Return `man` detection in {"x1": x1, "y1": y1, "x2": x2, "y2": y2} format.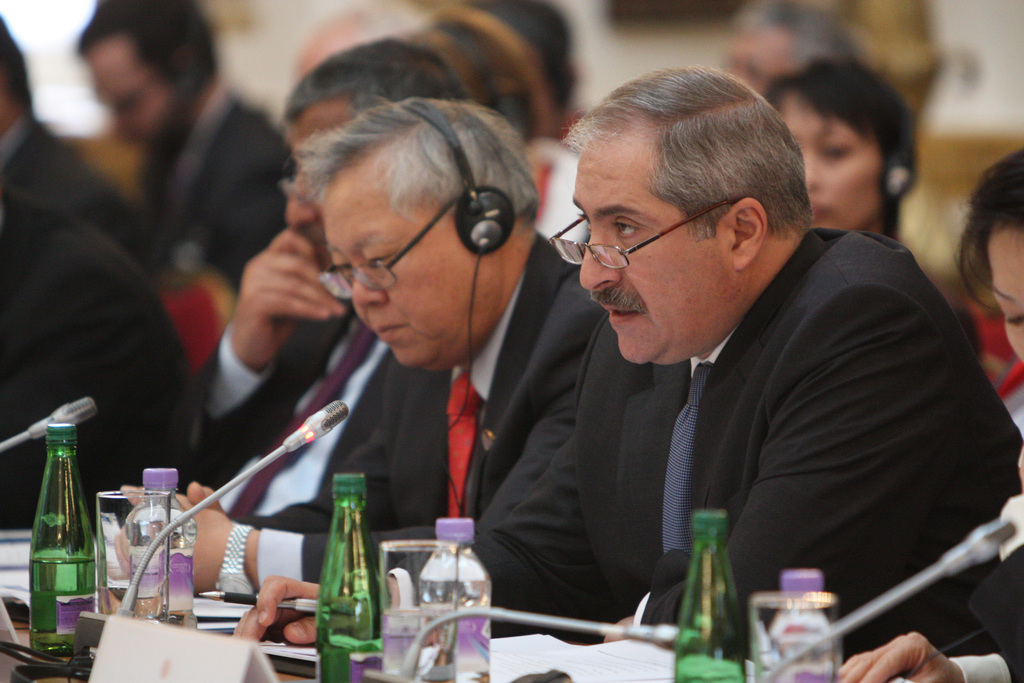
{"x1": 0, "y1": 19, "x2": 188, "y2": 525}.
